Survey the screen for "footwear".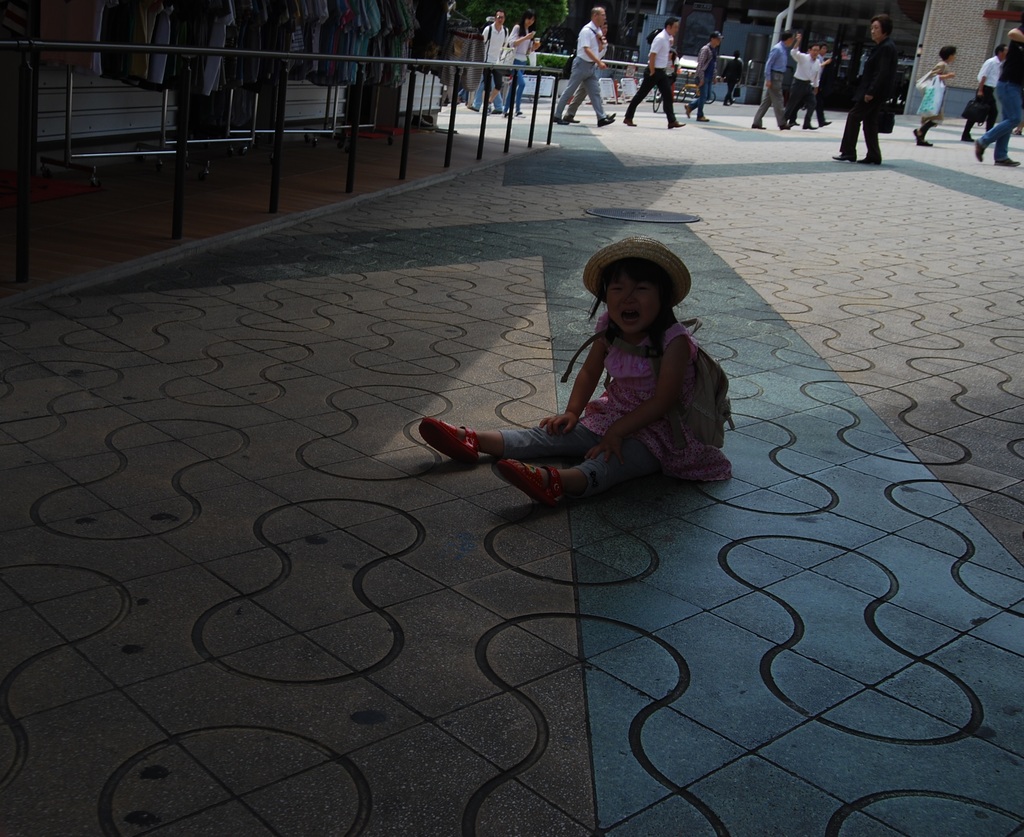
Survey found: left=995, top=156, right=1021, bottom=168.
